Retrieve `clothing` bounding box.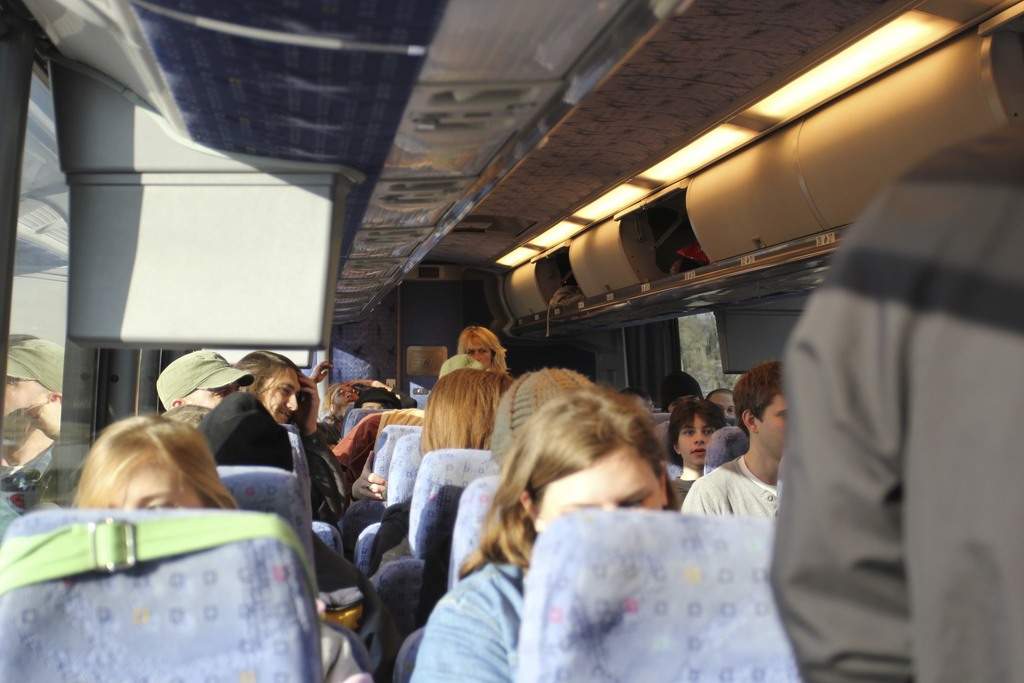
Bounding box: [751, 132, 1000, 682].
